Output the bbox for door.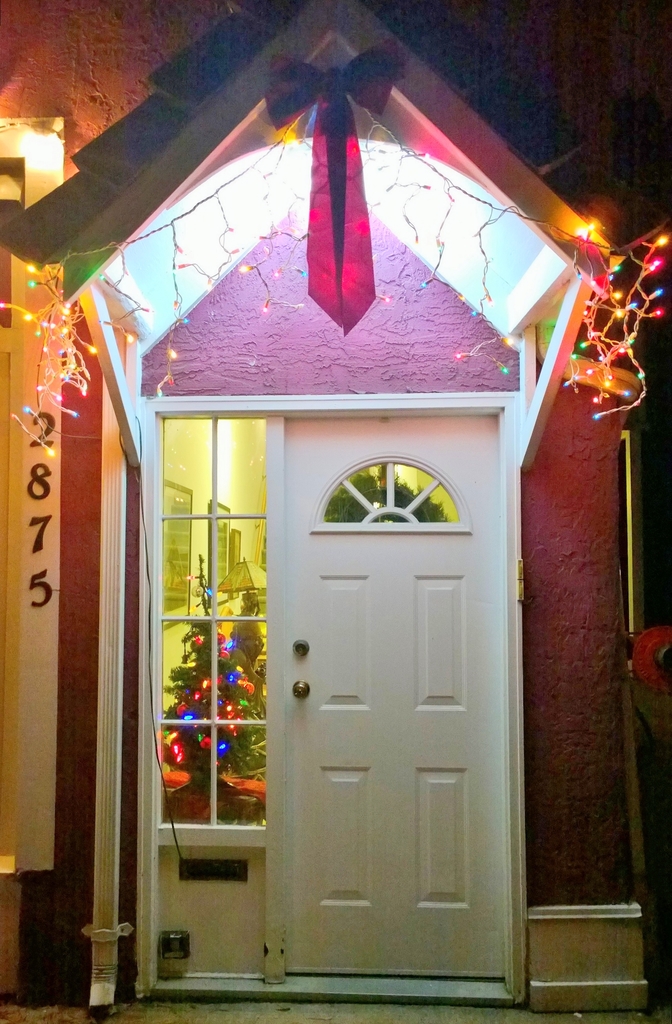
<box>284,416,497,974</box>.
